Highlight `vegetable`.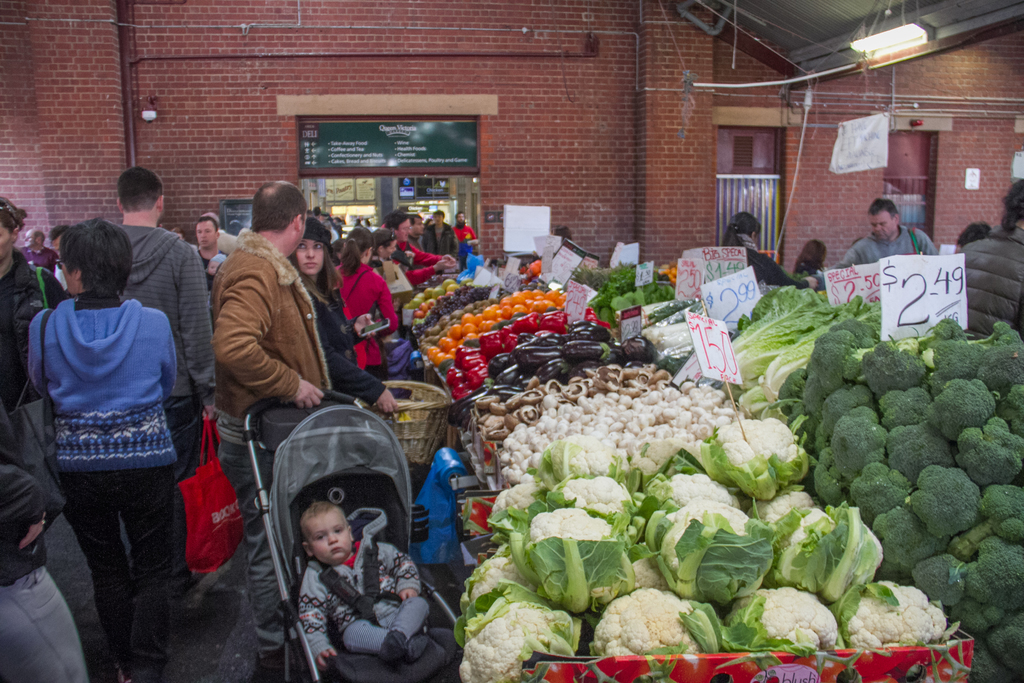
Highlighted region: bbox(591, 313, 602, 324).
